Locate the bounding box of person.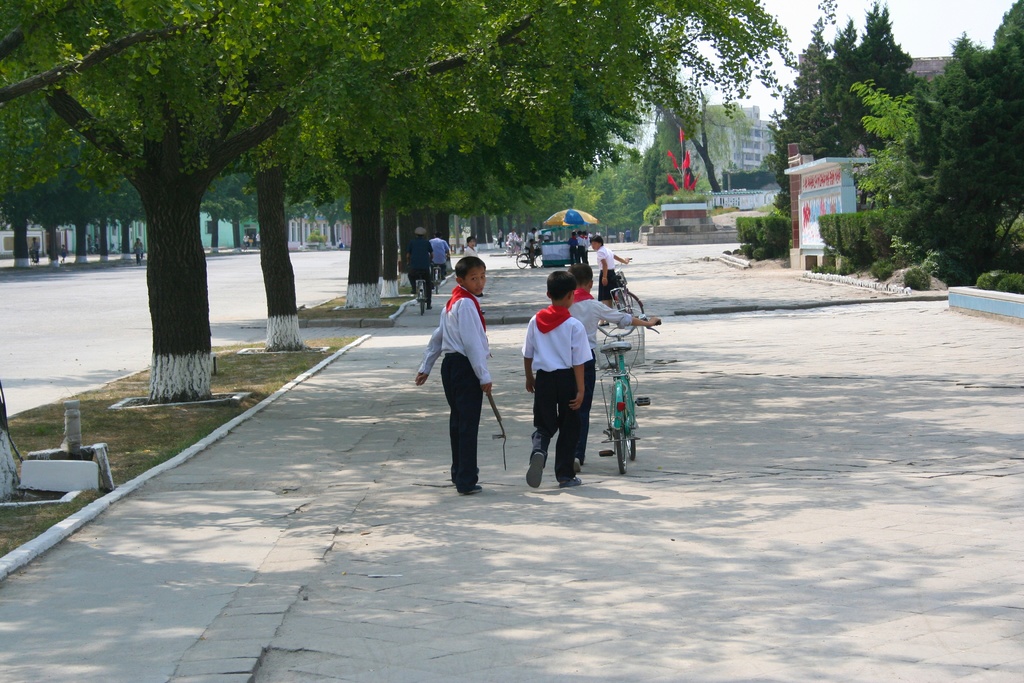
Bounding box: <region>243, 233, 247, 247</region>.
